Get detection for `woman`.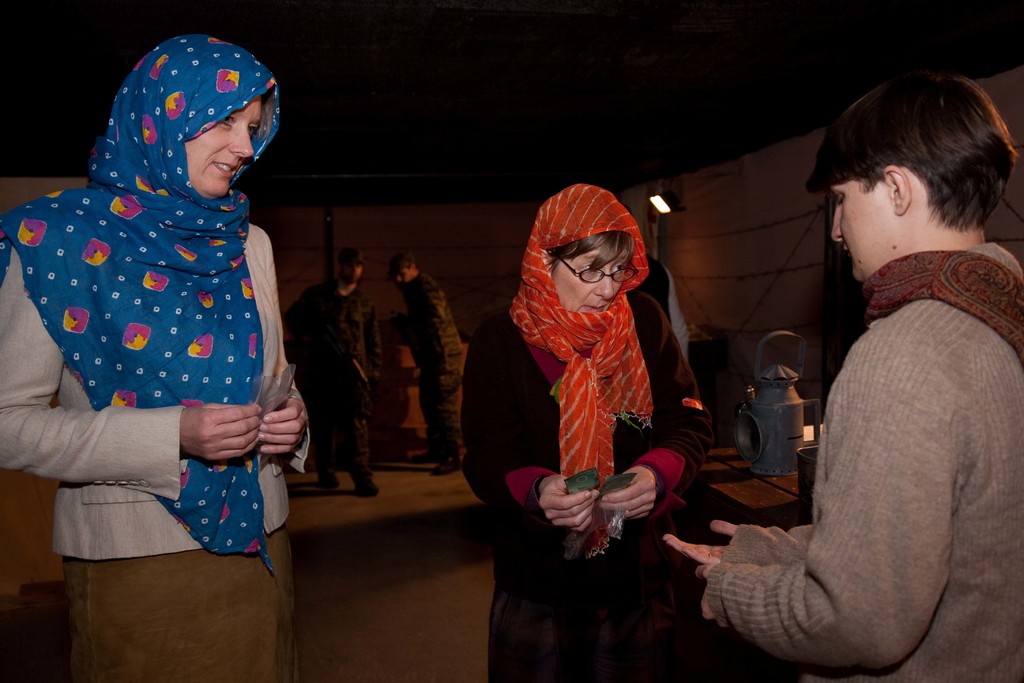
Detection: x1=461, y1=183, x2=715, y2=682.
